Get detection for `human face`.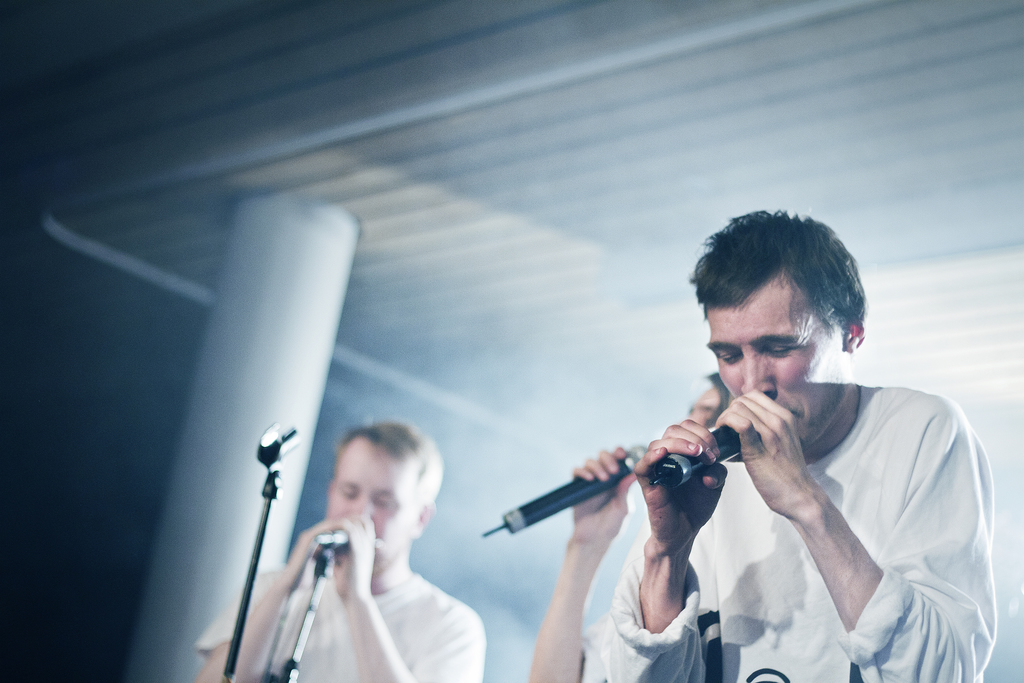
Detection: box(327, 441, 410, 562).
